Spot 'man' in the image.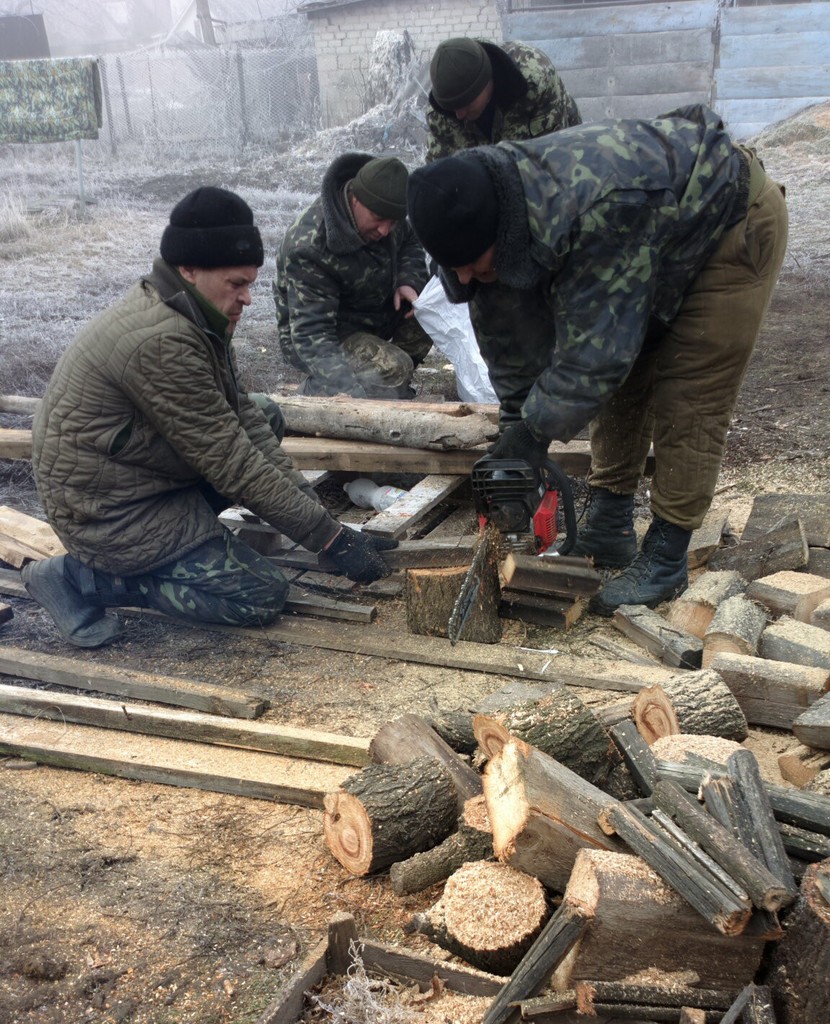
'man' found at [272, 151, 434, 399].
